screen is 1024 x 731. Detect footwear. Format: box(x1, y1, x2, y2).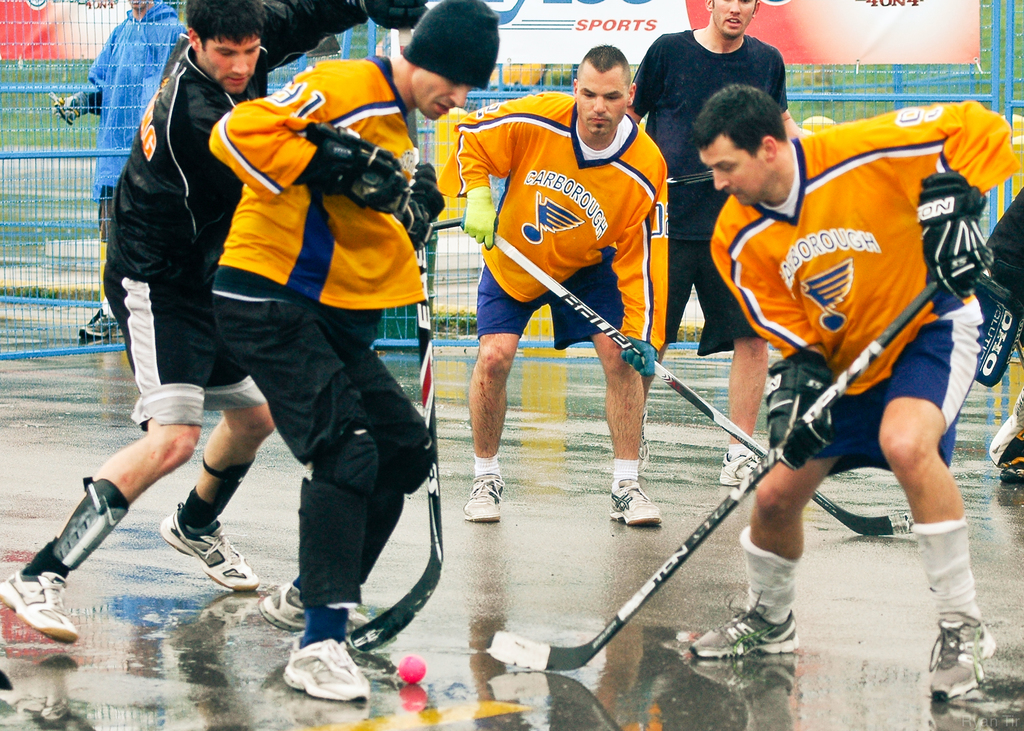
box(931, 618, 1006, 704).
